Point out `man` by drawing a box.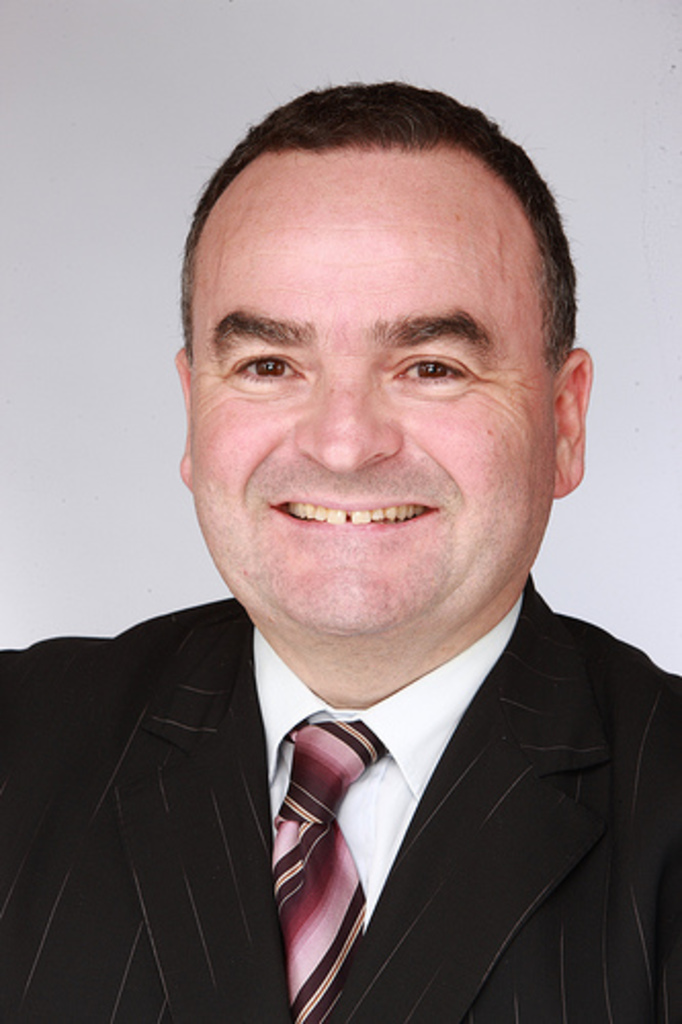
Rect(12, 80, 681, 1023).
